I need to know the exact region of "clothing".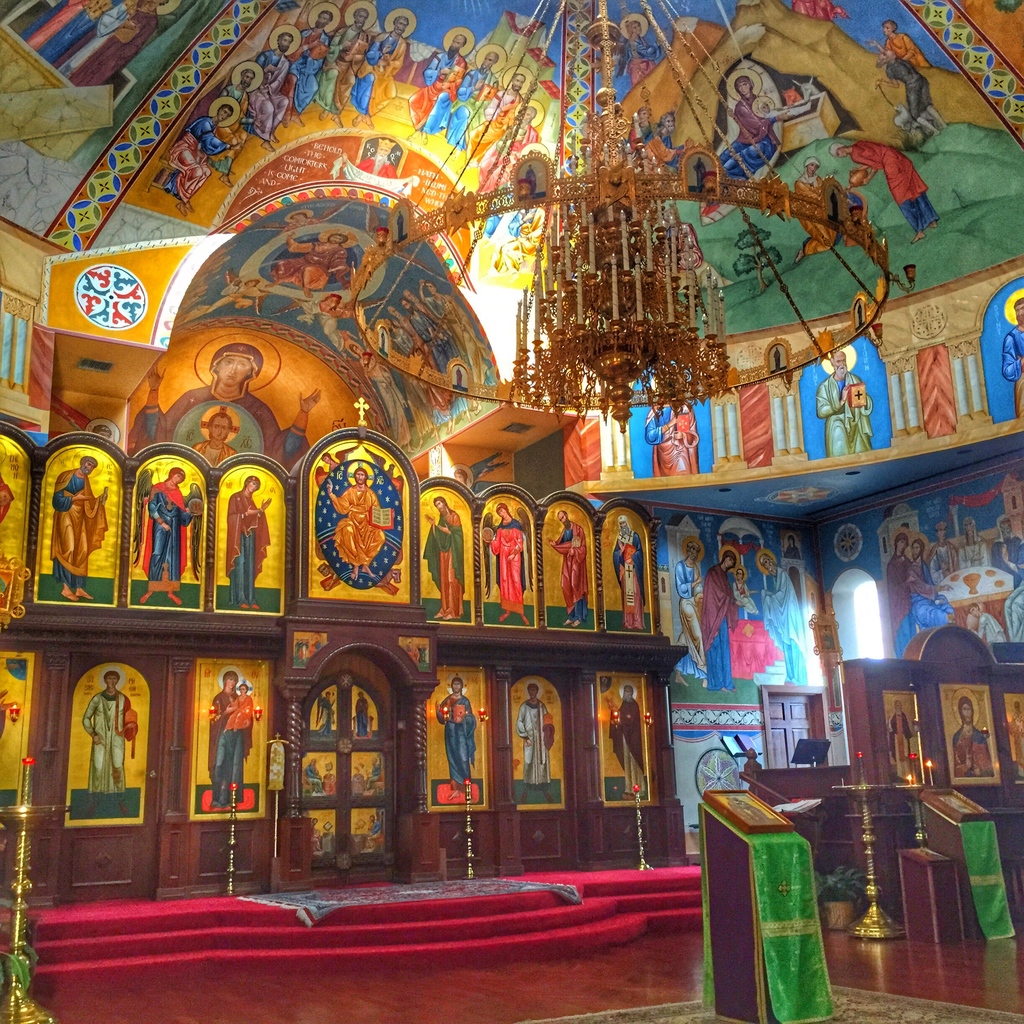
Region: 468/93/521/147.
